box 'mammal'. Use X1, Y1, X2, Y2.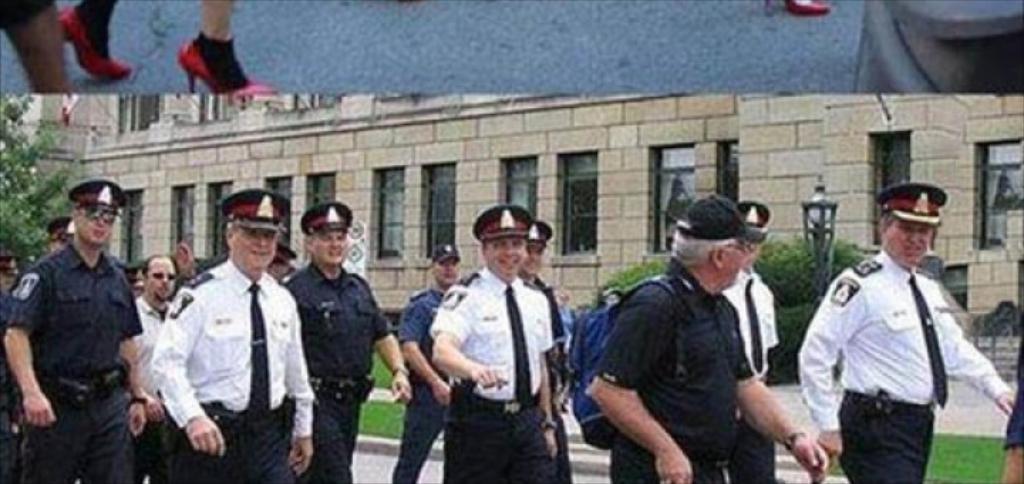
132, 245, 198, 473.
